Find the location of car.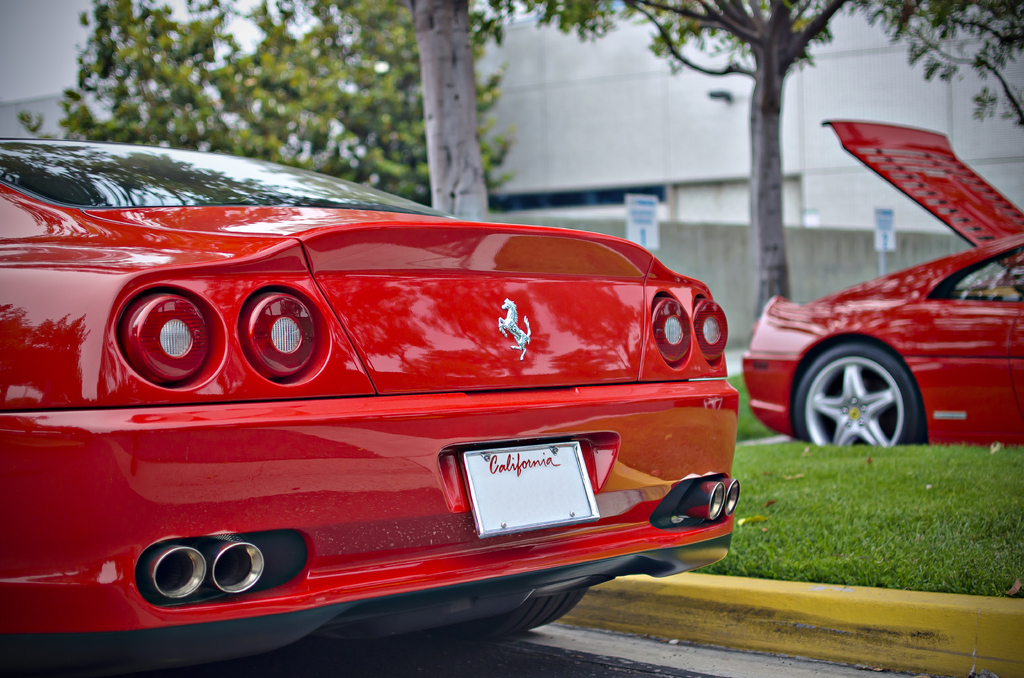
Location: x1=0, y1=140, x2=741, y2=677.
